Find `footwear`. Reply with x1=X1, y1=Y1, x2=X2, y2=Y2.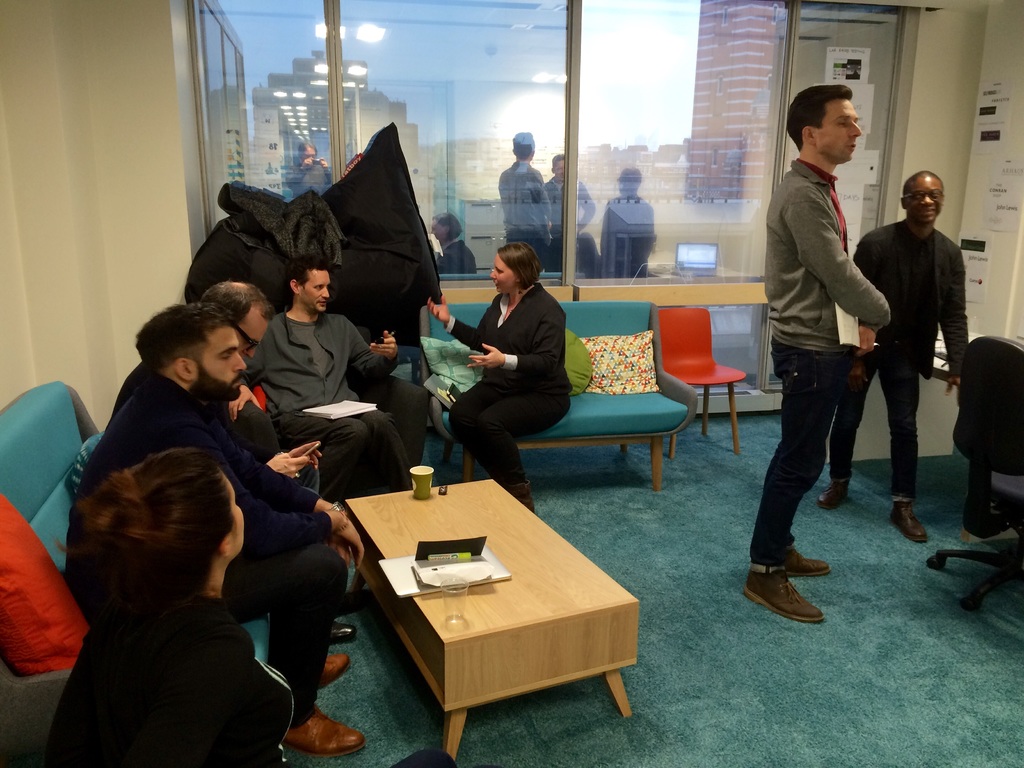
x1=885, y1=500, x2=929, y2=545.
